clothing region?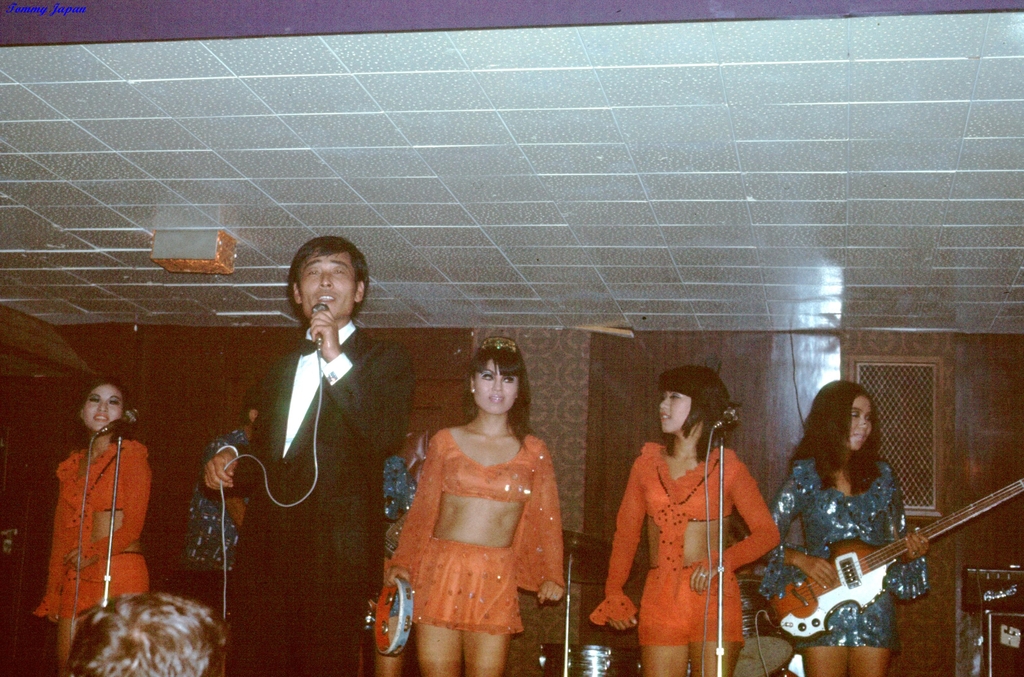
box=[203, 318, 414, 676]
